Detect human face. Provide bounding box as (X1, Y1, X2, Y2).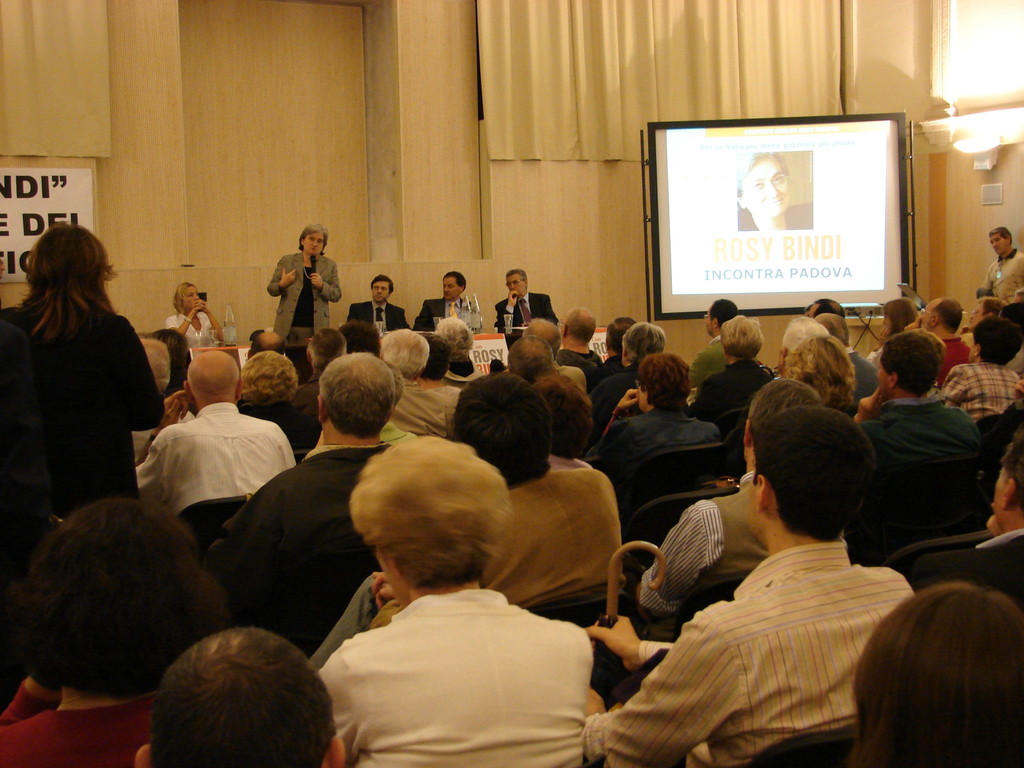
(986, 234, 1007, 257).
